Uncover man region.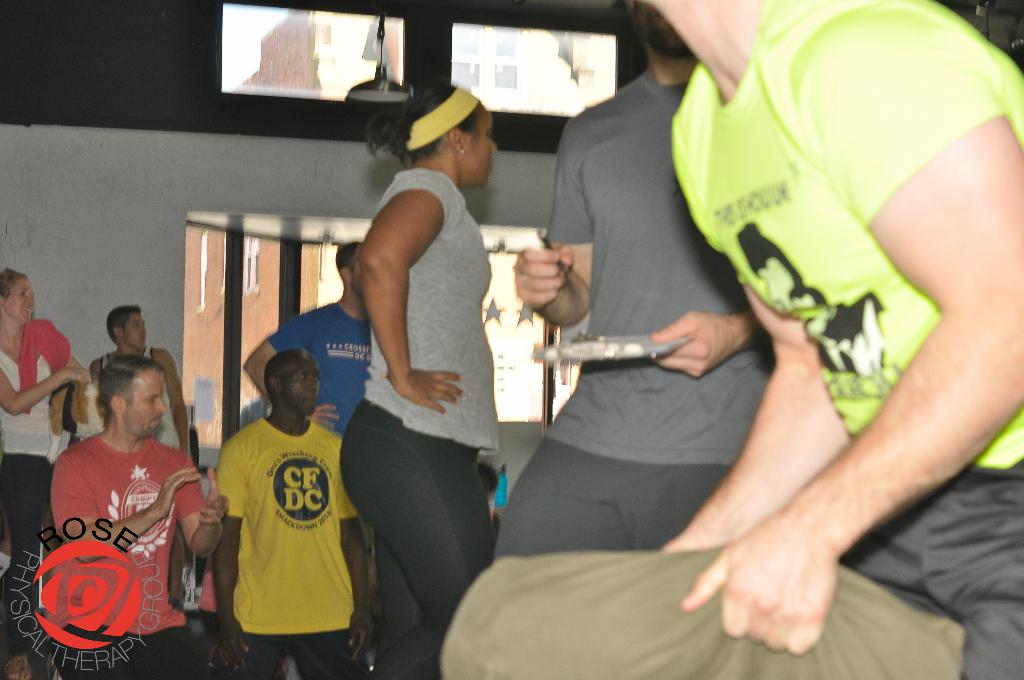
Uncovered: Rect(241, 393, 270, 423).
